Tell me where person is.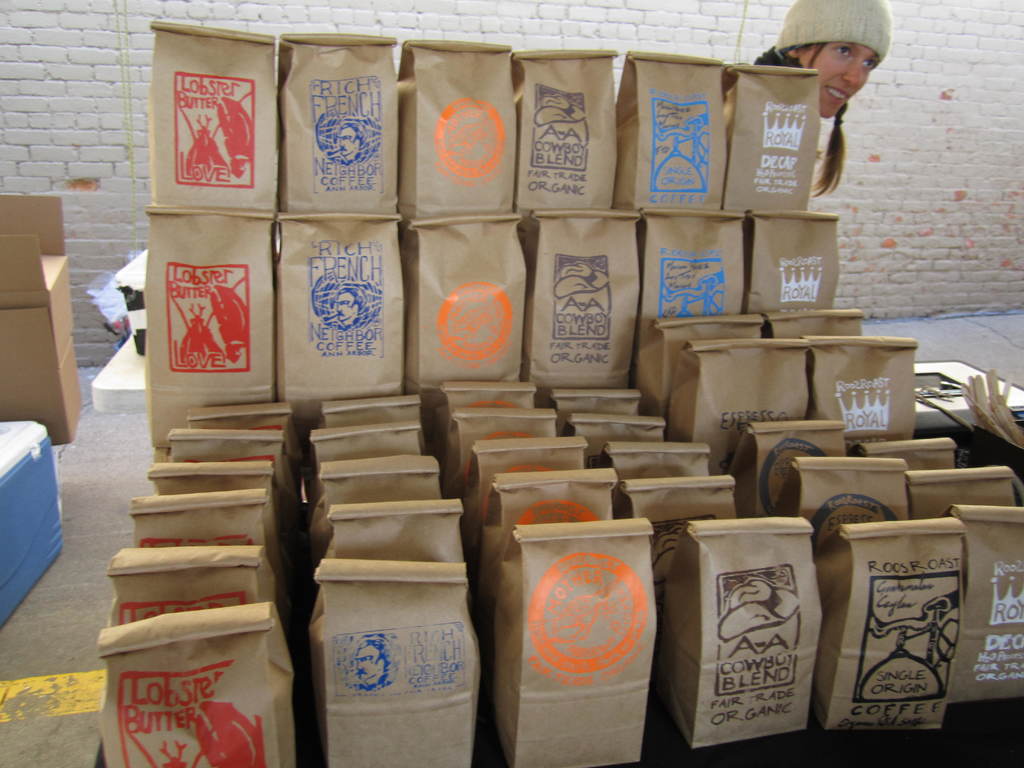
person is at <region>783, 0, 904, 250</region>.
